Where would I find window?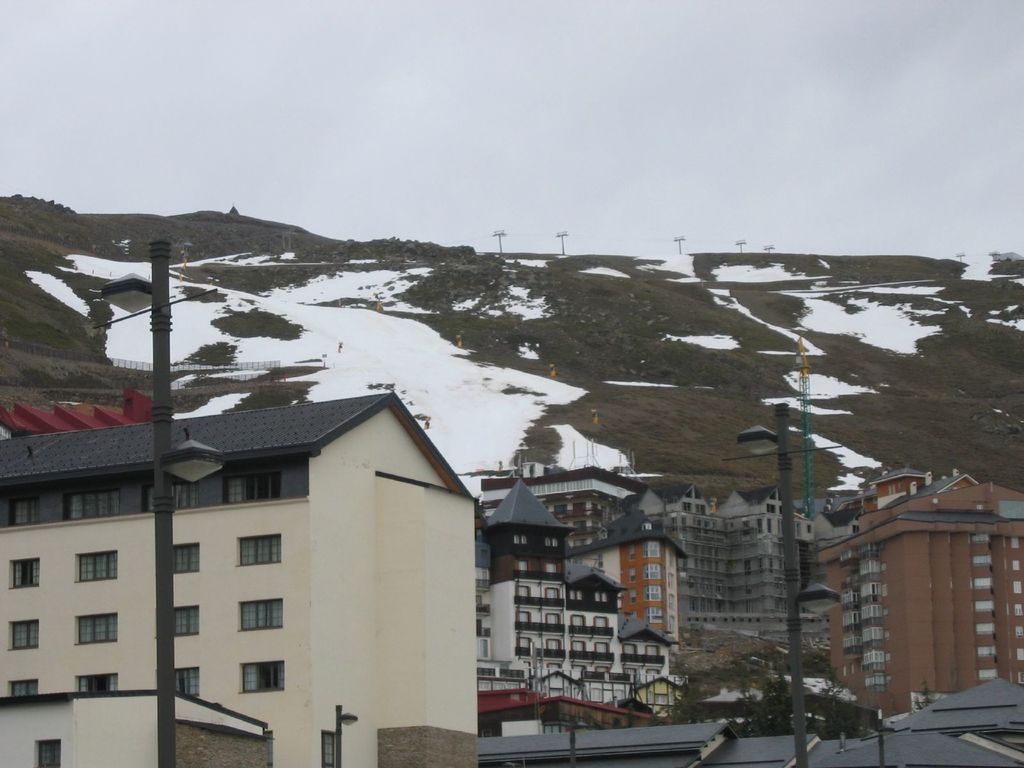
At 239:600:282:626.
